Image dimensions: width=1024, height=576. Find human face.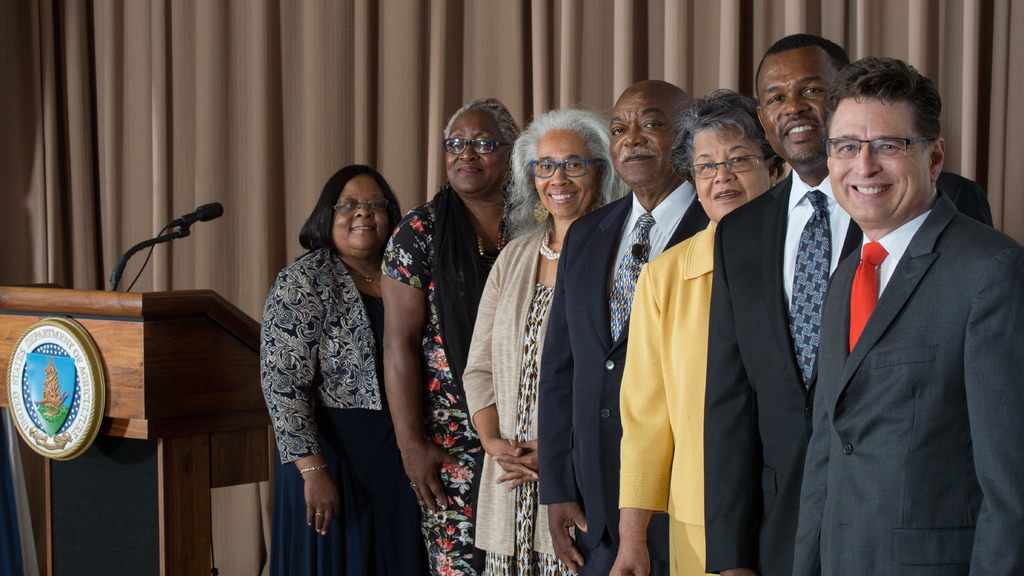
696, 123, 768, 224.
